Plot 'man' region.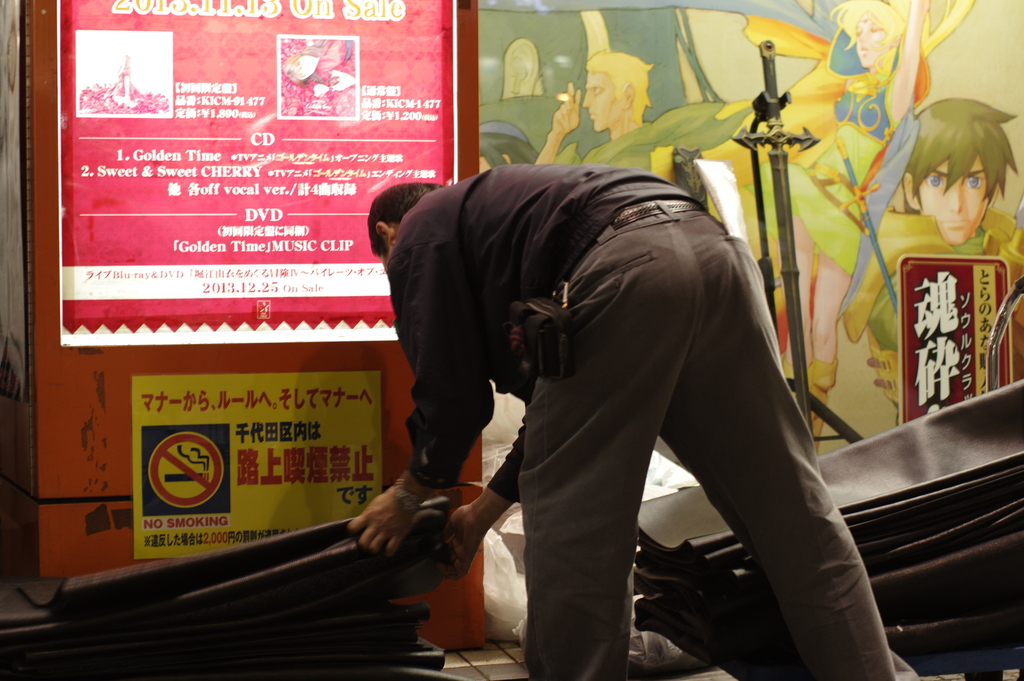
Plotted at {"left": 824, "top": 0, "right": 939, "bottom": 204}.
